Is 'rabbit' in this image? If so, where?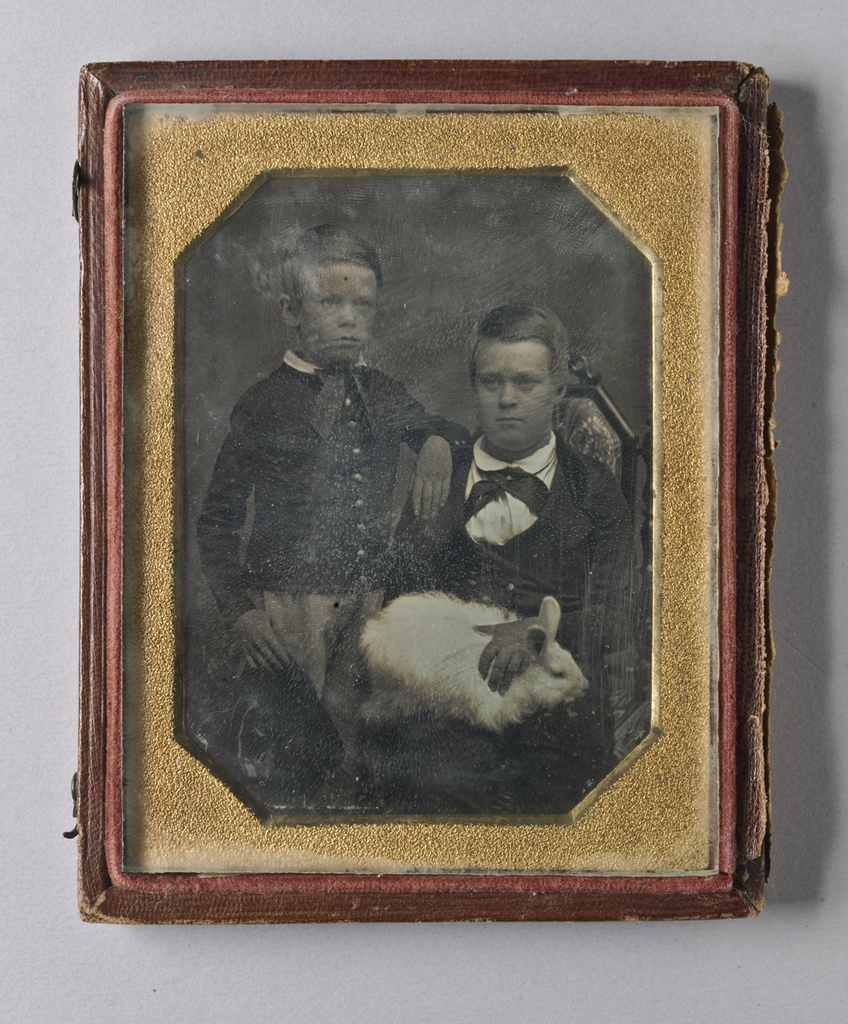
Yes, at rect(360, 593, 591, 745).
